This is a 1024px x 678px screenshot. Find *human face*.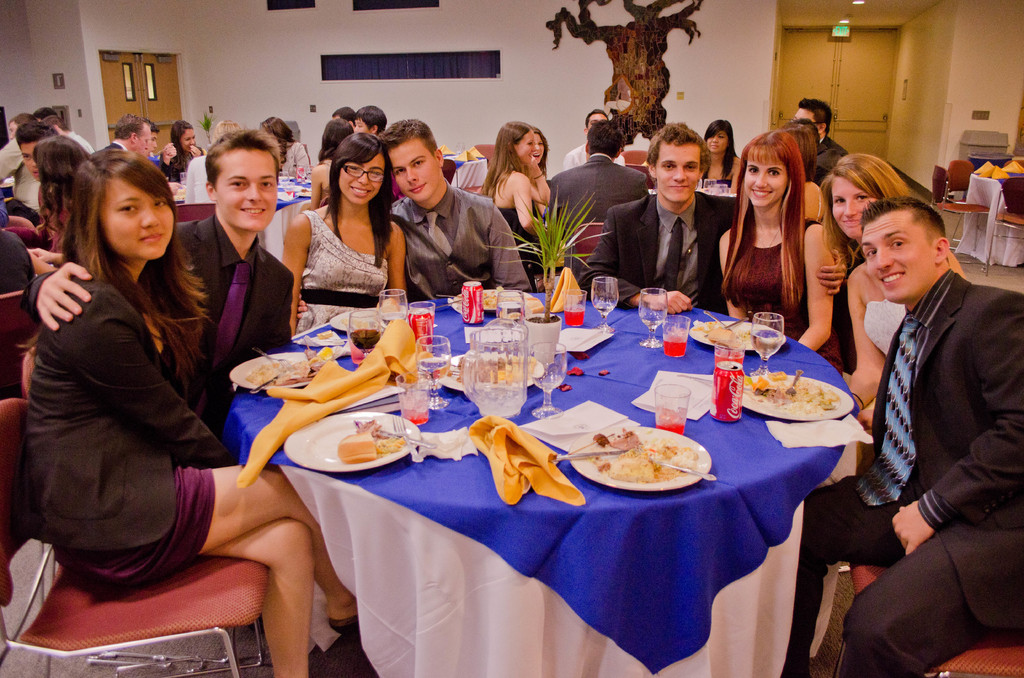
Bounding box: x1=19, y1=137, x2=44, y2=184.
